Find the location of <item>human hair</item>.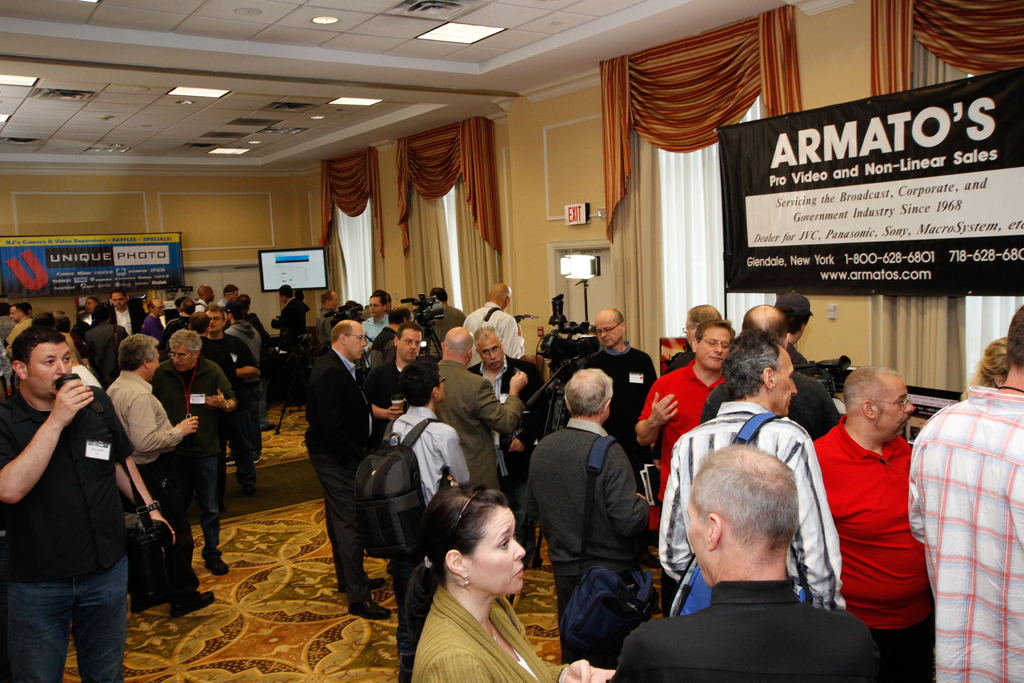
Location: bbox=[476, 325, 499, 343].
